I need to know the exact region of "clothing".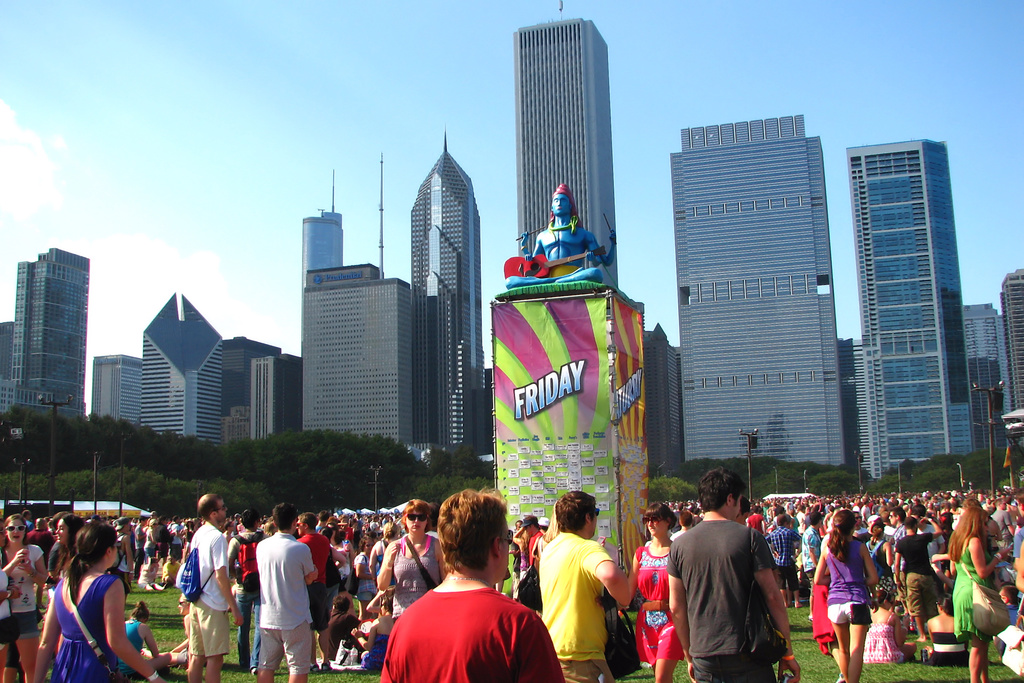
Region: select_region(152, 523, 177, 561).
